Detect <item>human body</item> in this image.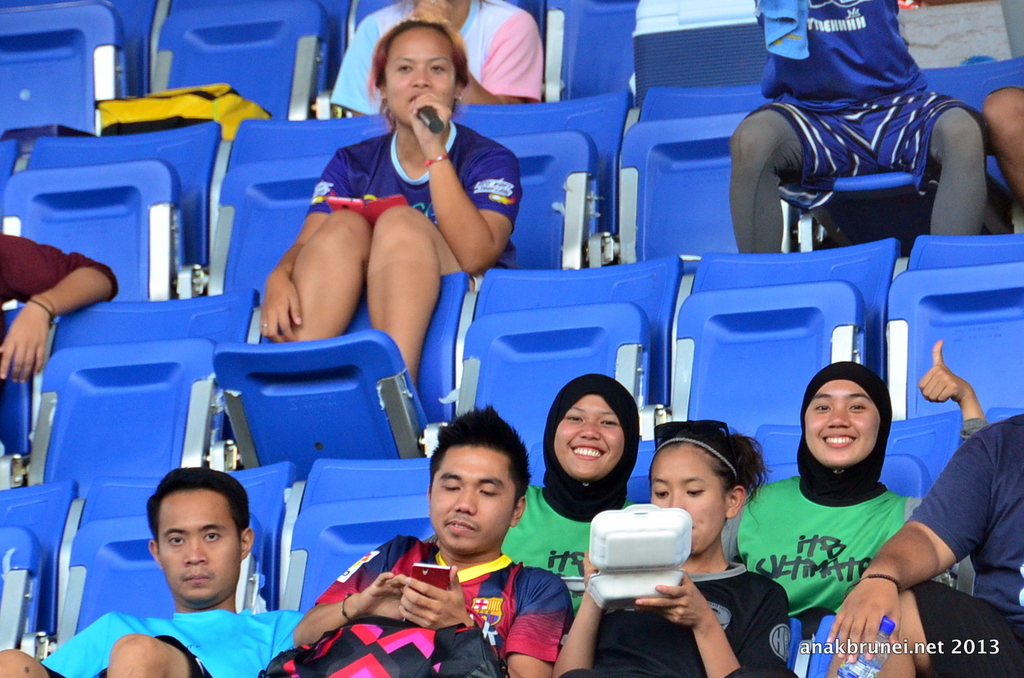
Detection: pyautogui.locateOnScreen(829, 413, 1023, 677).
